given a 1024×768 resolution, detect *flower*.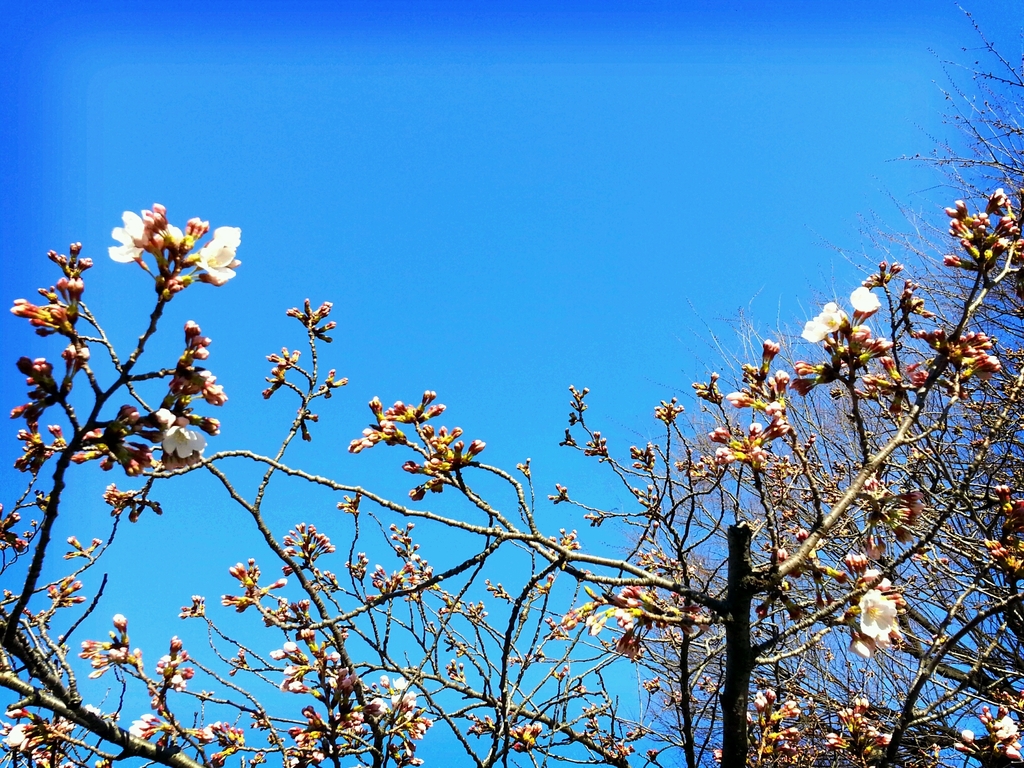
box(858, 589, 897, 640).
